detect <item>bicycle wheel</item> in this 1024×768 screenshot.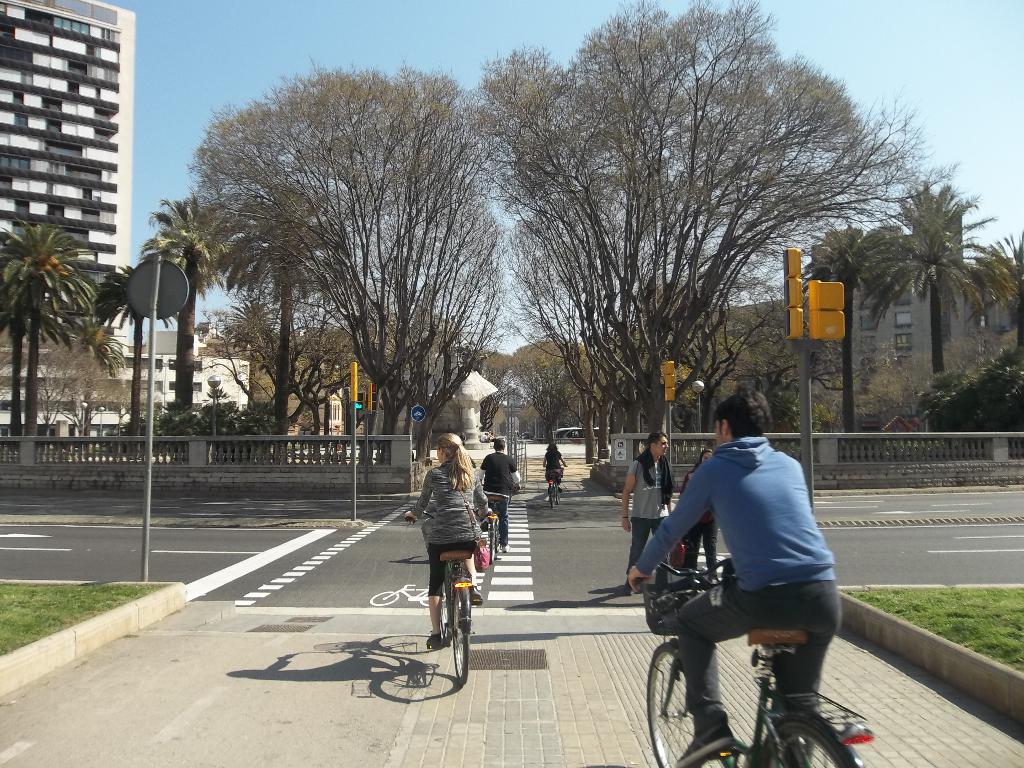
Detection: BBox(547, 486, 556, 507).
